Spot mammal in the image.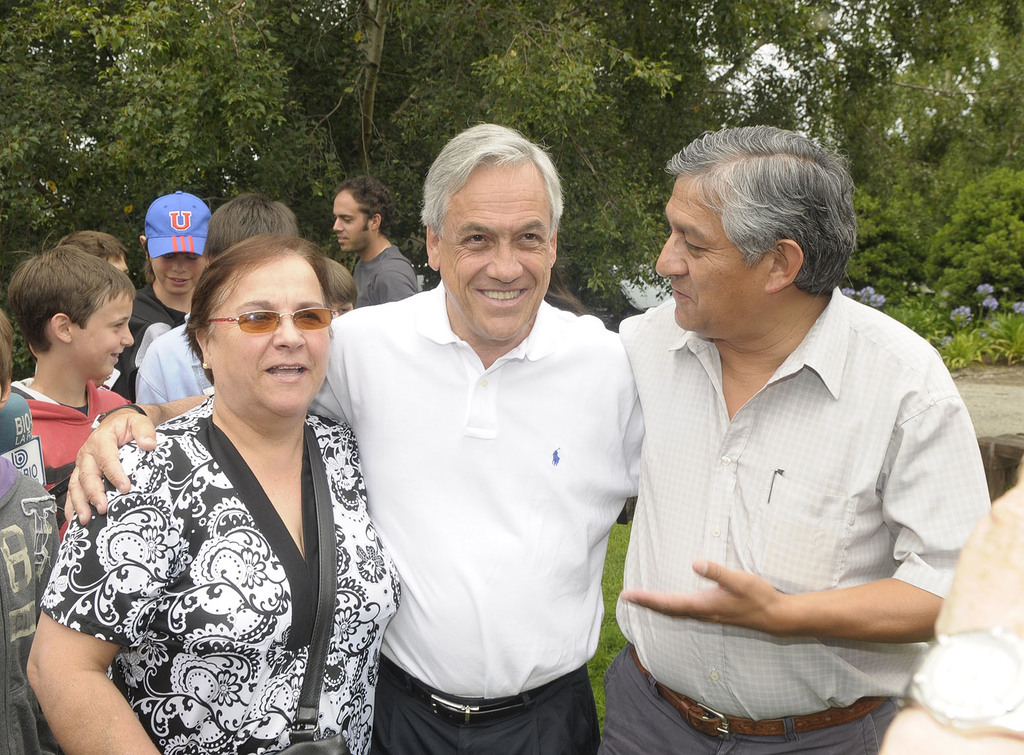
mammal found at Rect(612, 121, 991, 754).
